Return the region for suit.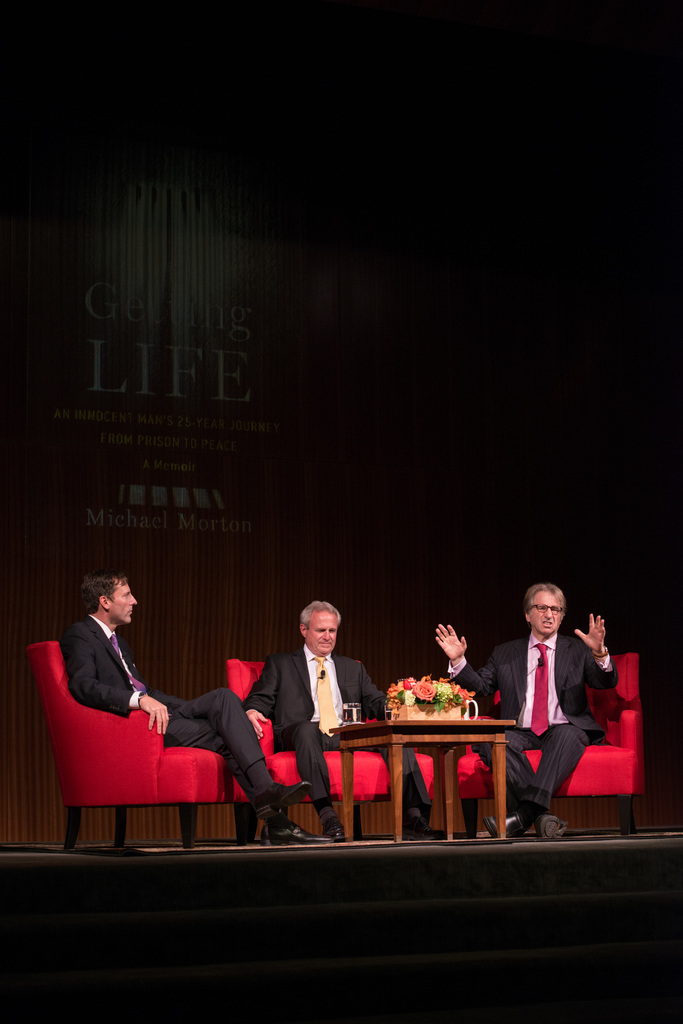
442, 628, 620, 814.
